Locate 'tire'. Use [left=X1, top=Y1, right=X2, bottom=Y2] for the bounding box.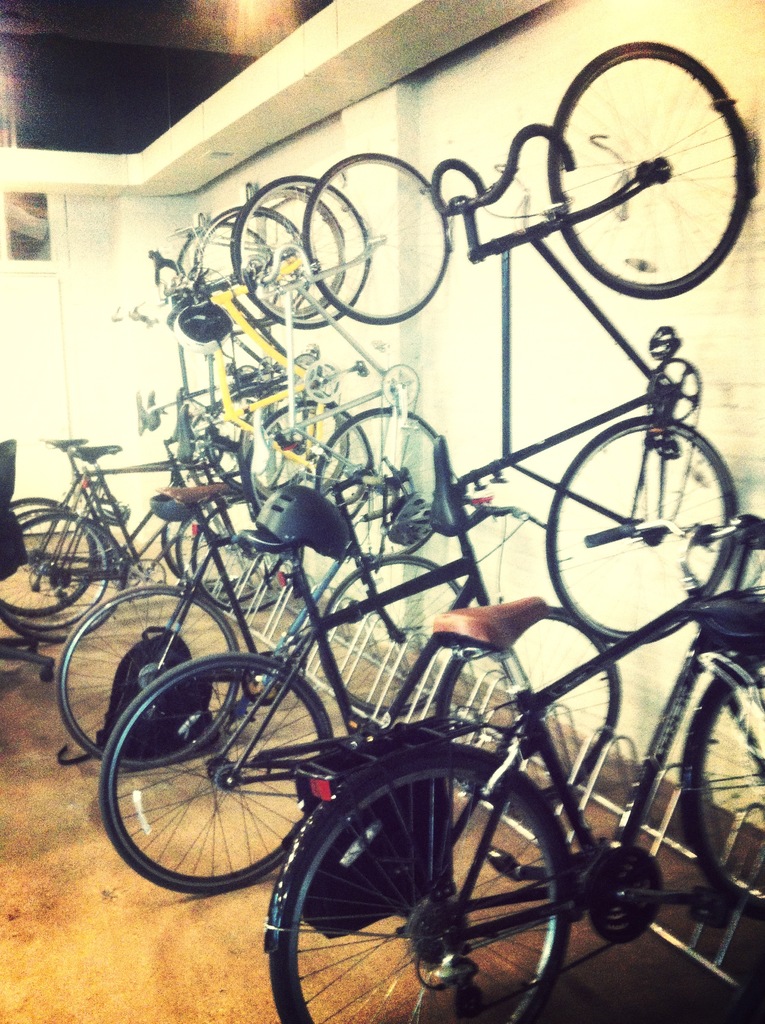
[left=546, top=39, right=753, bottom=300].
